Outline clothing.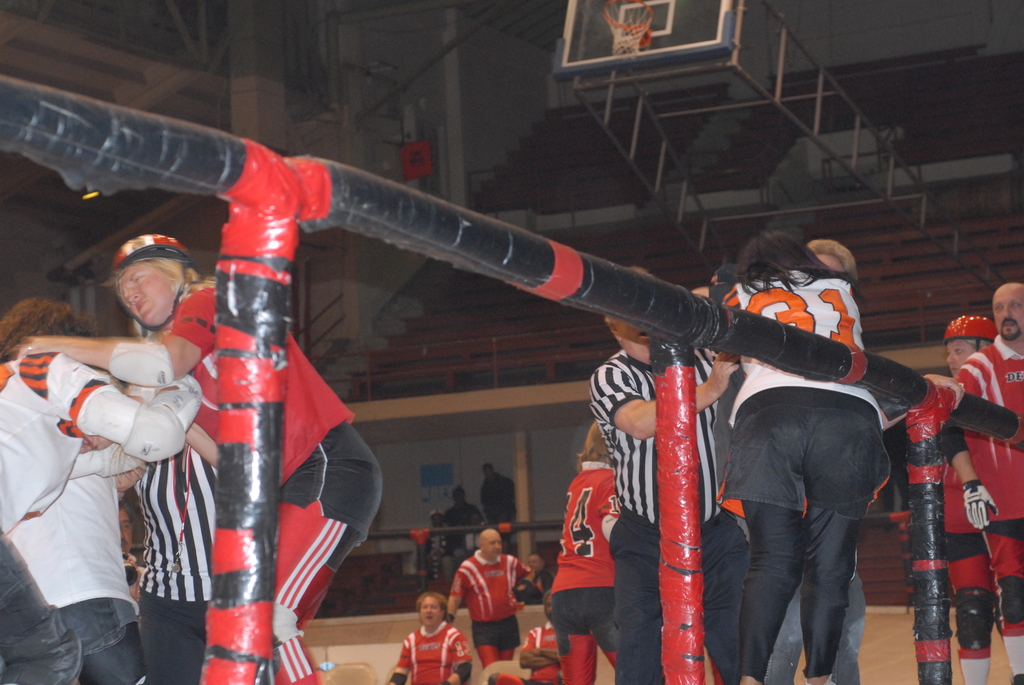
Outline: BBox(548, 455, 619, 684).
